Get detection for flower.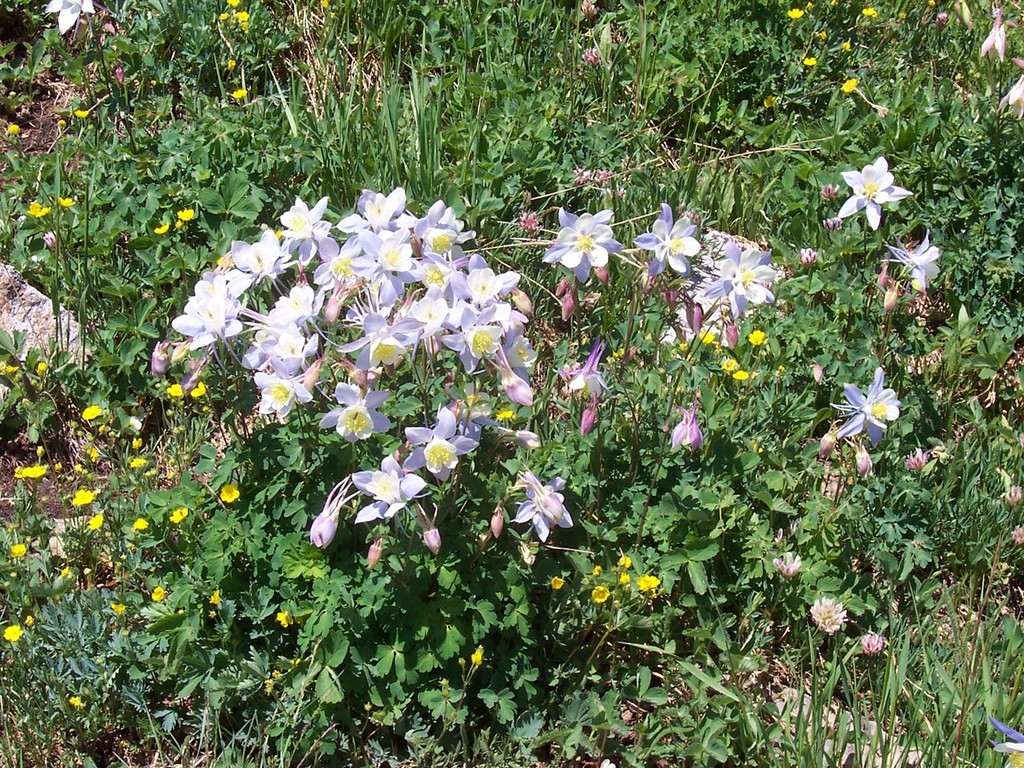
Detection: x1=105 y1=599 x2=128 y2=616.
